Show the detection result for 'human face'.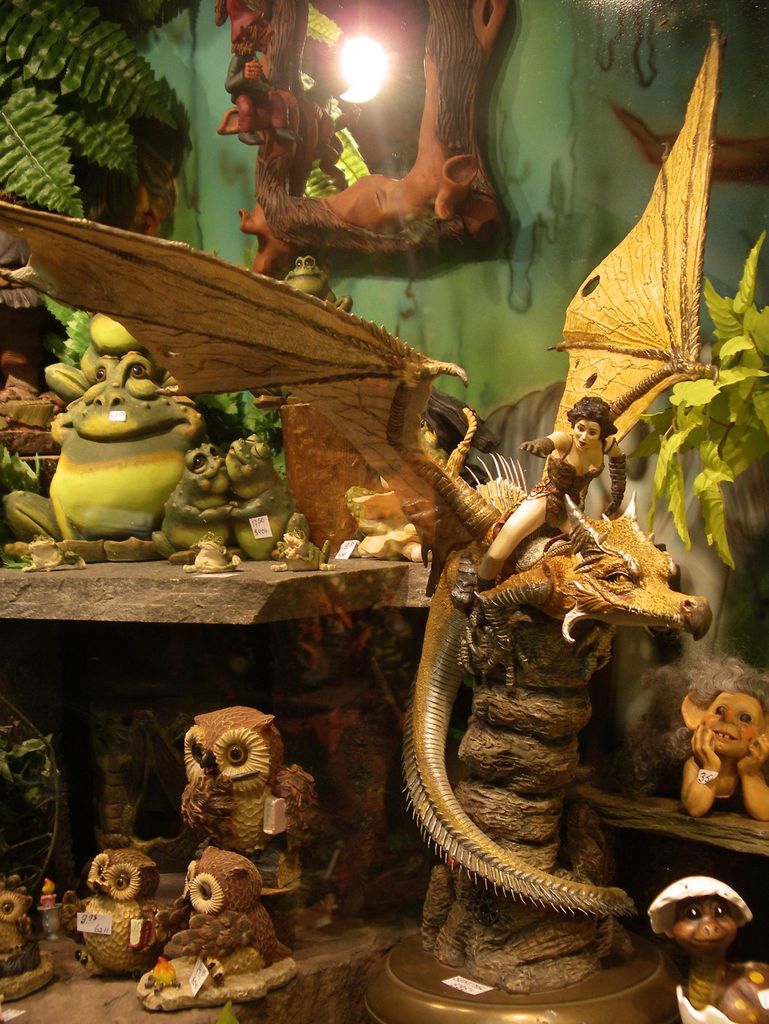
573, 419, 598, 451.
